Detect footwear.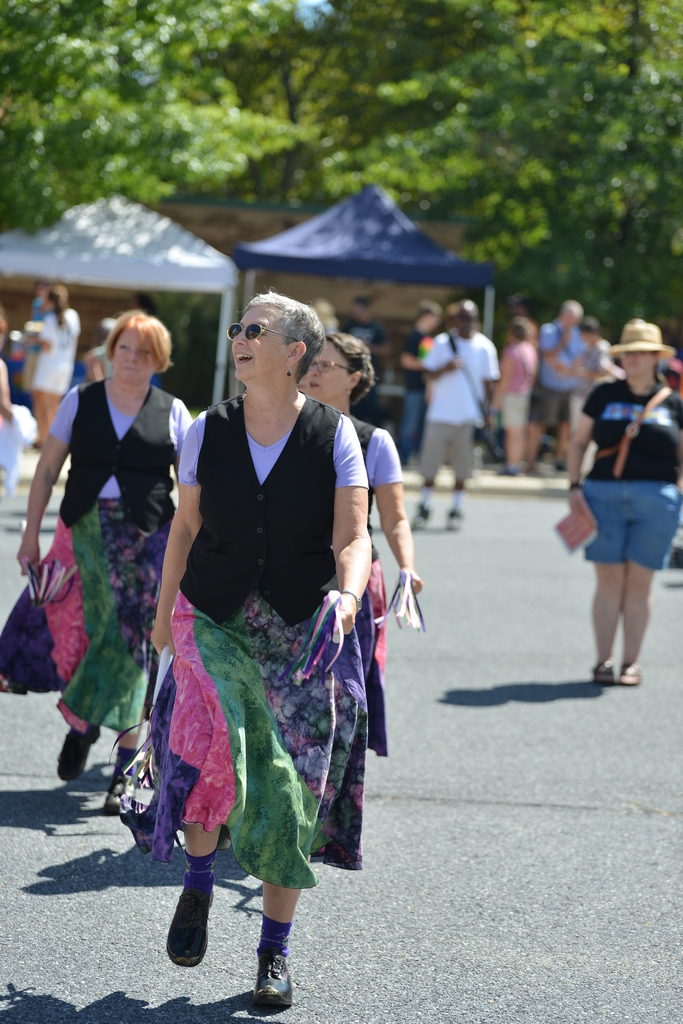
Detected at BBox(620, 659, 641, 692).
